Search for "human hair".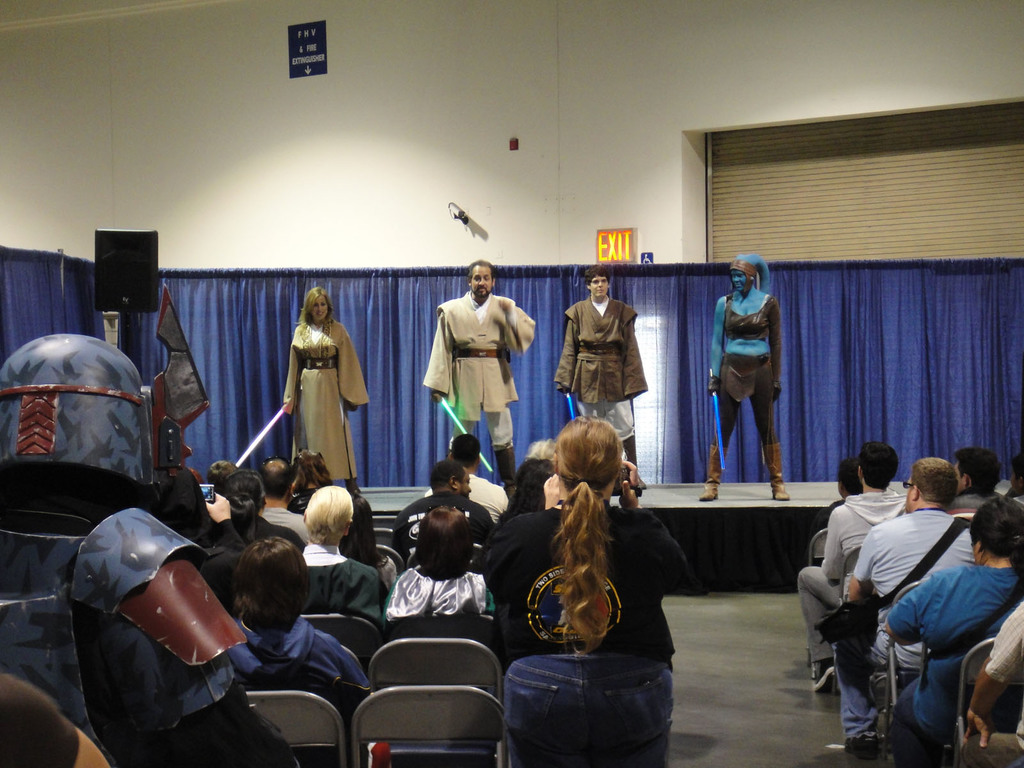
Found at 417,505,475,579.
